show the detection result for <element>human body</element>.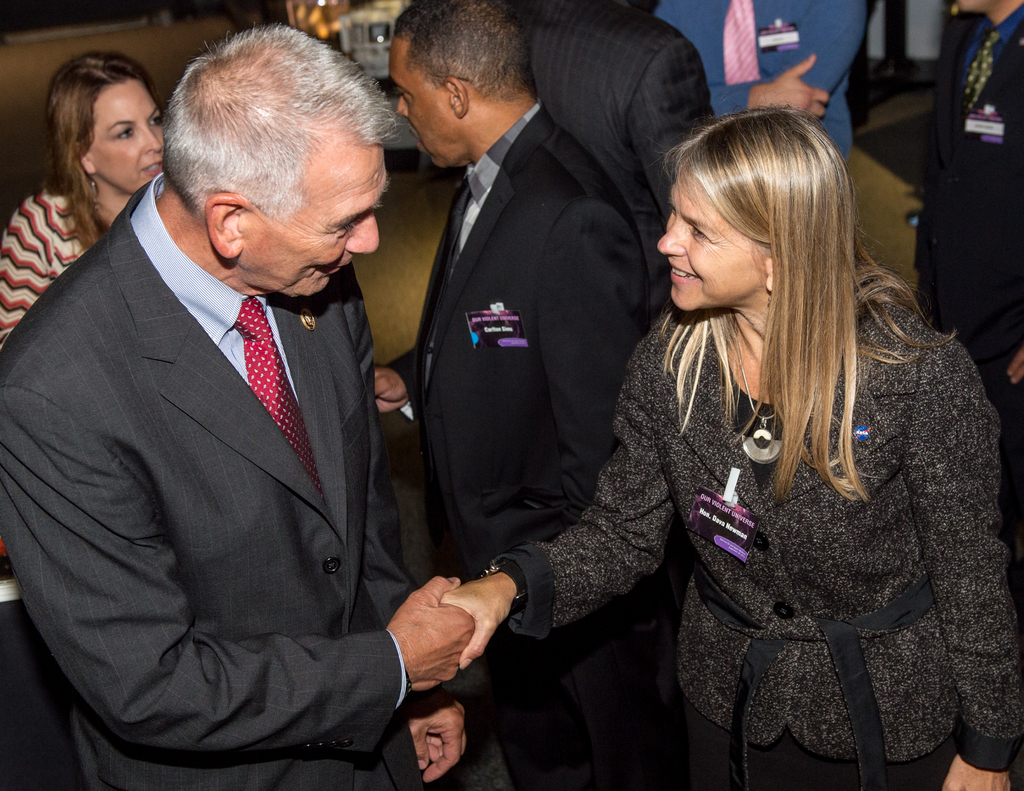
(0, 184, 129, 344).
